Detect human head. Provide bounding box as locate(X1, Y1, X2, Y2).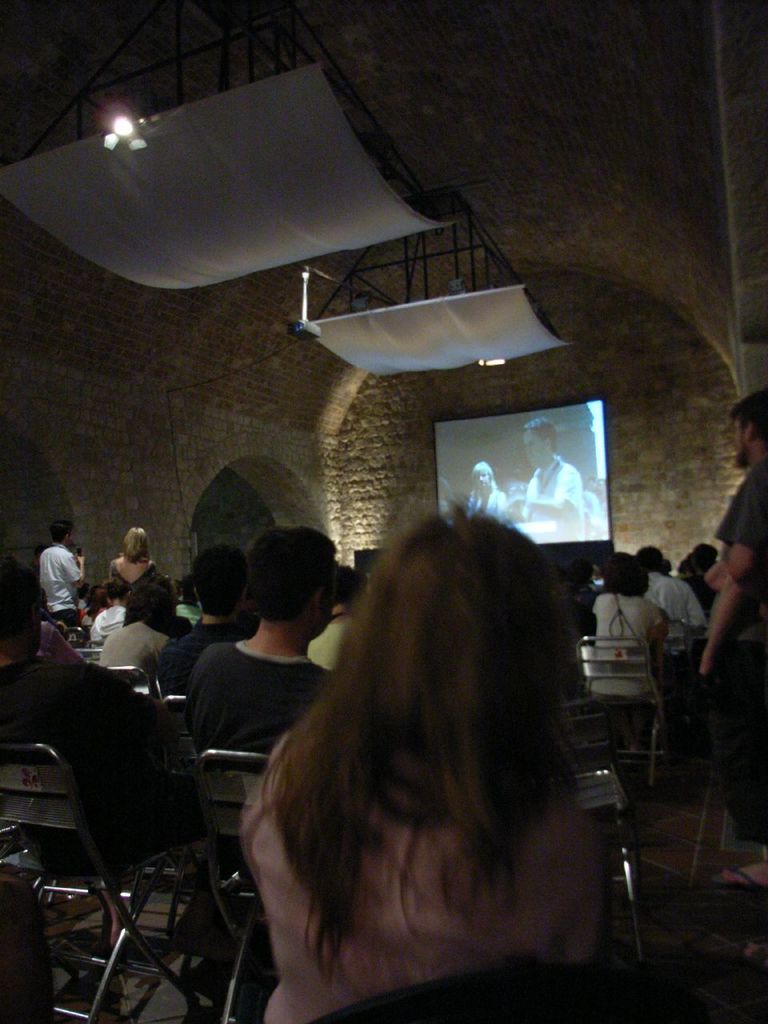
locate(53, 521, 73, 547).
